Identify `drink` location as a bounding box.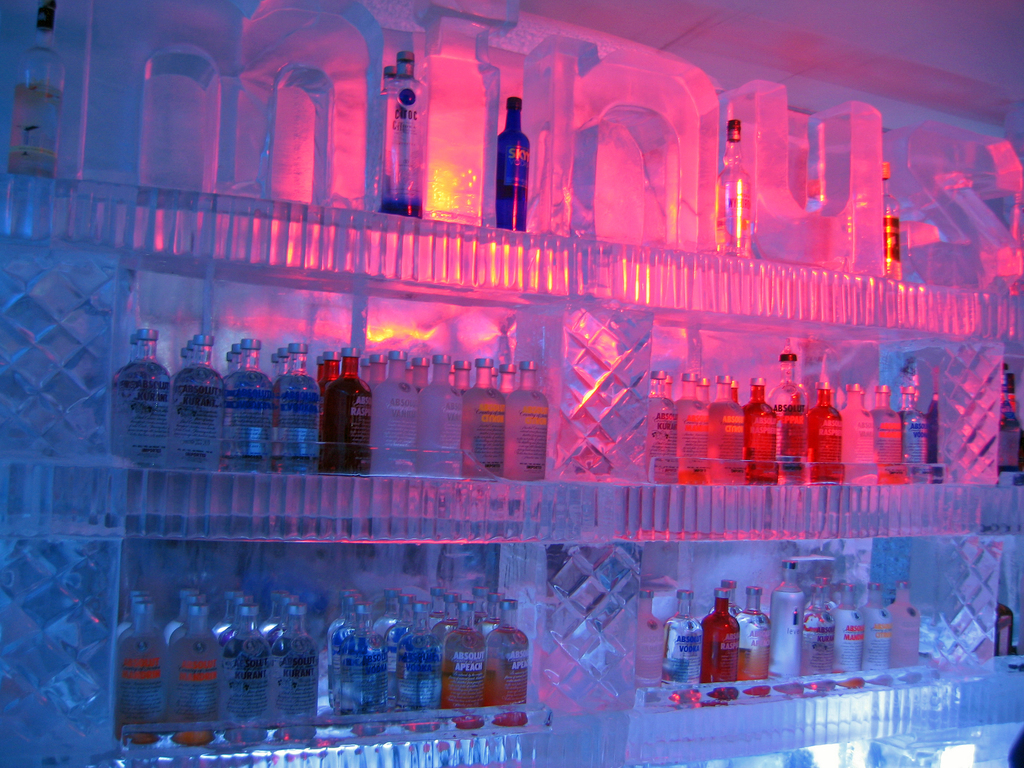
[x1=881, y1=162, x2=899, y2=284].
